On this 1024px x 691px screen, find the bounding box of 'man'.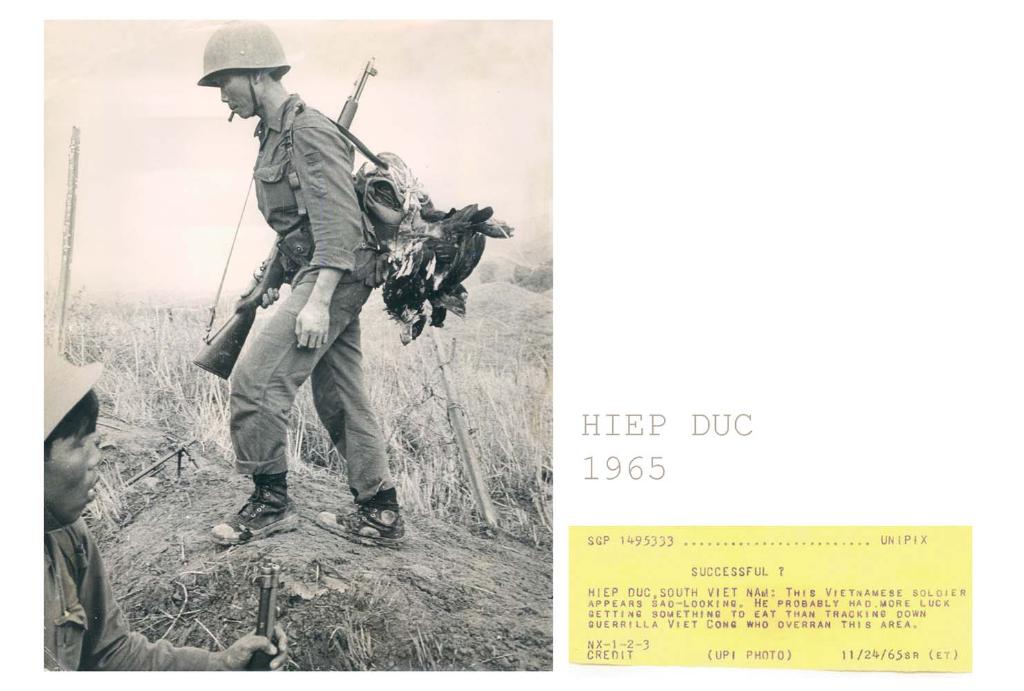
Bounding box: select_region(196, 17, 415, 541).
